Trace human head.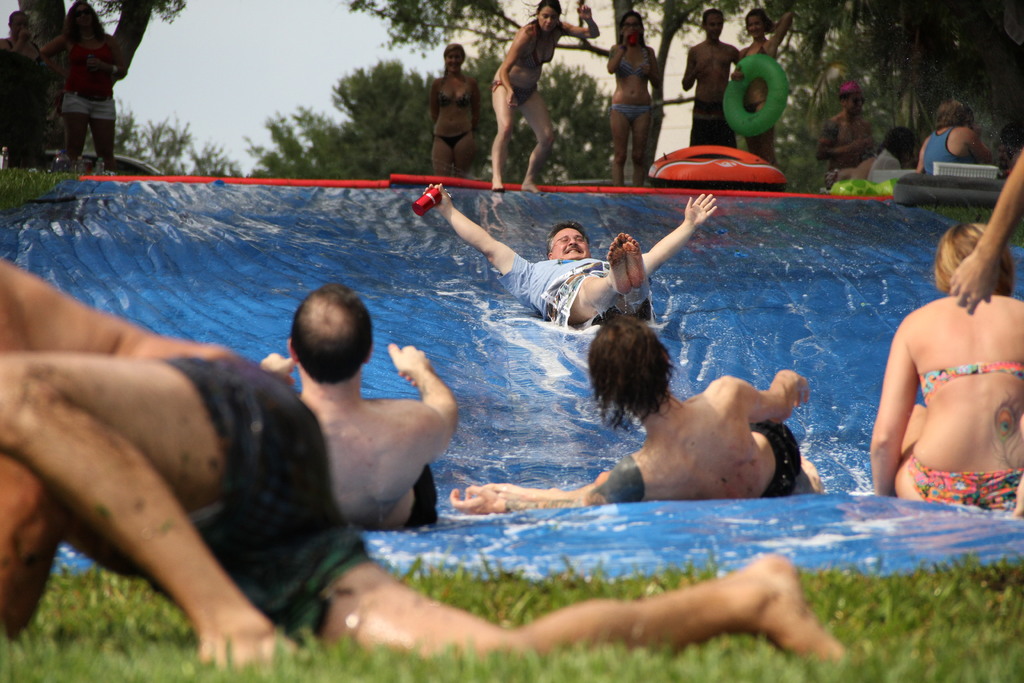
Traced to bbox=(275, 276, 369, 408).
